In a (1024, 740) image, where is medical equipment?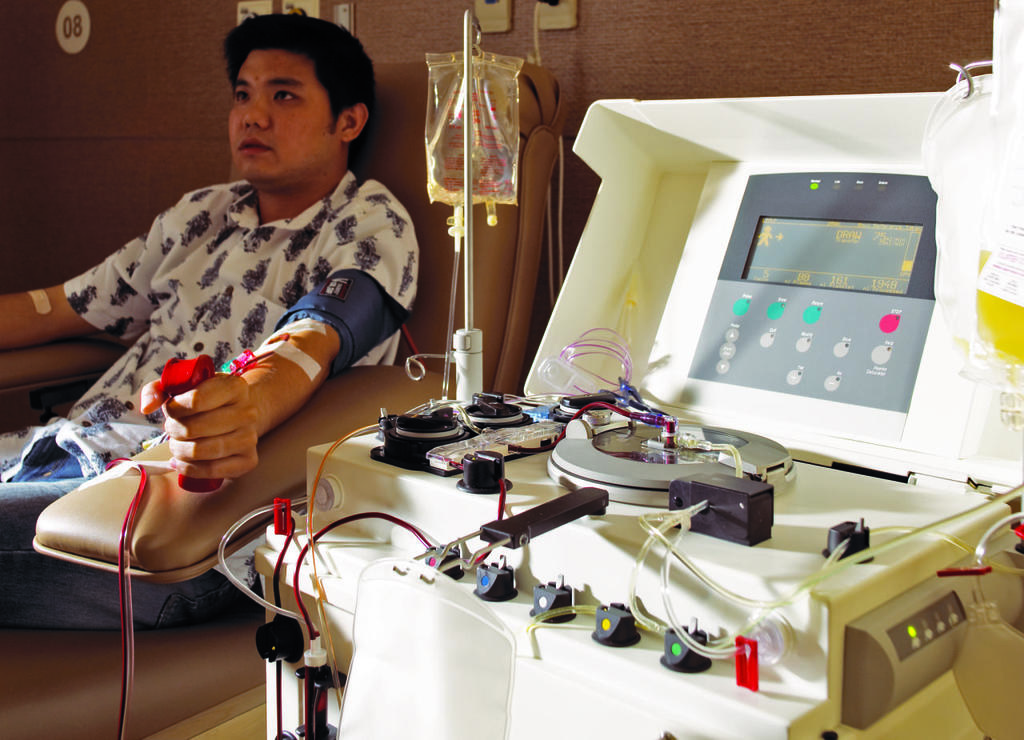
[left=22, top=286, right=55, bottom=317].
